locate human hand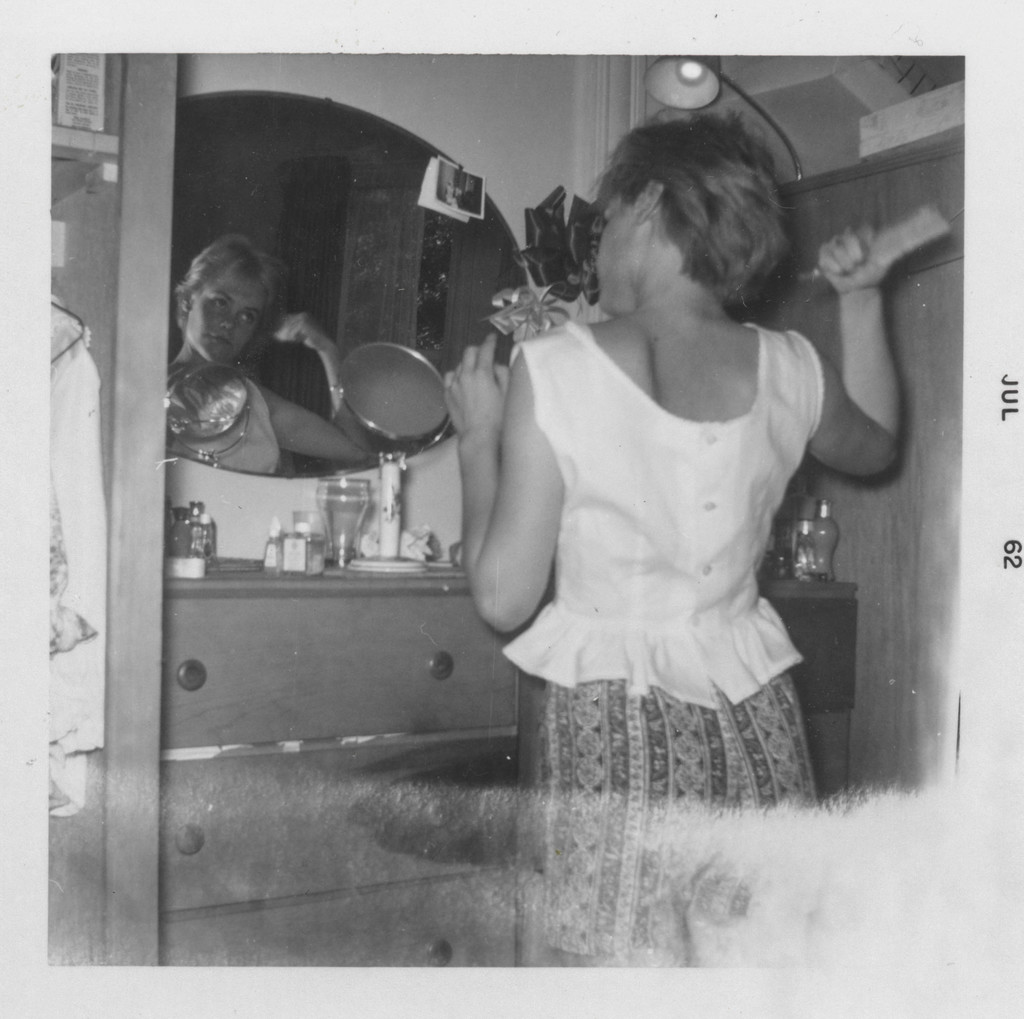
box(799, 208, 922, 316)
